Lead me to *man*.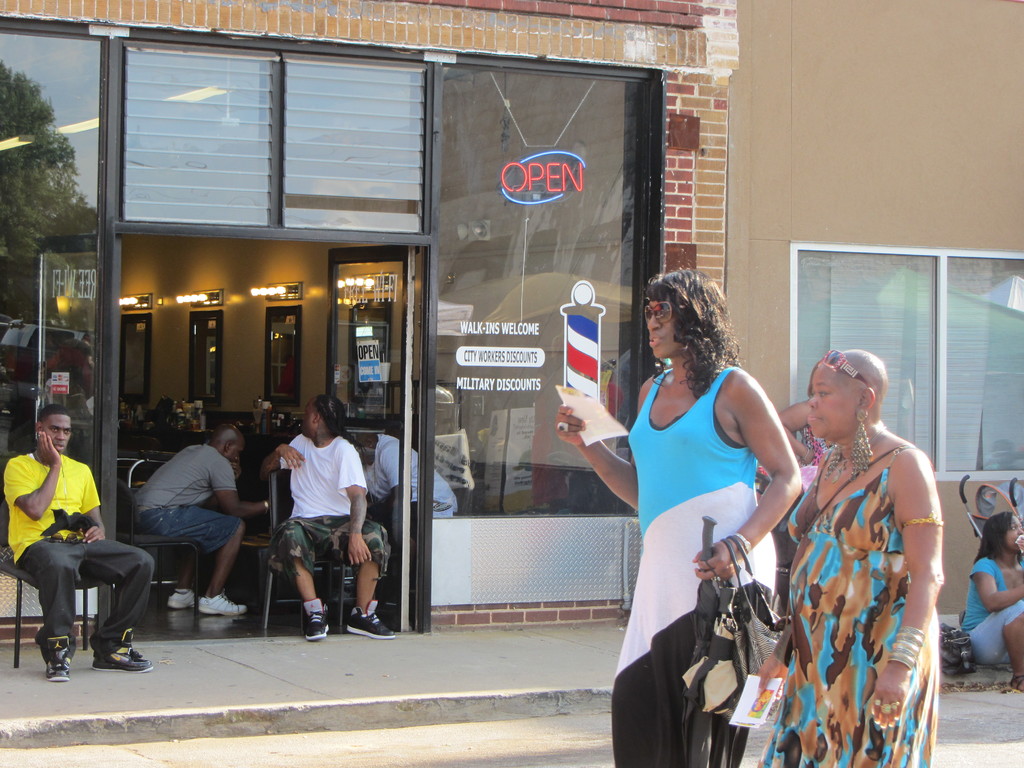
Lead to 3 404 153 681.
